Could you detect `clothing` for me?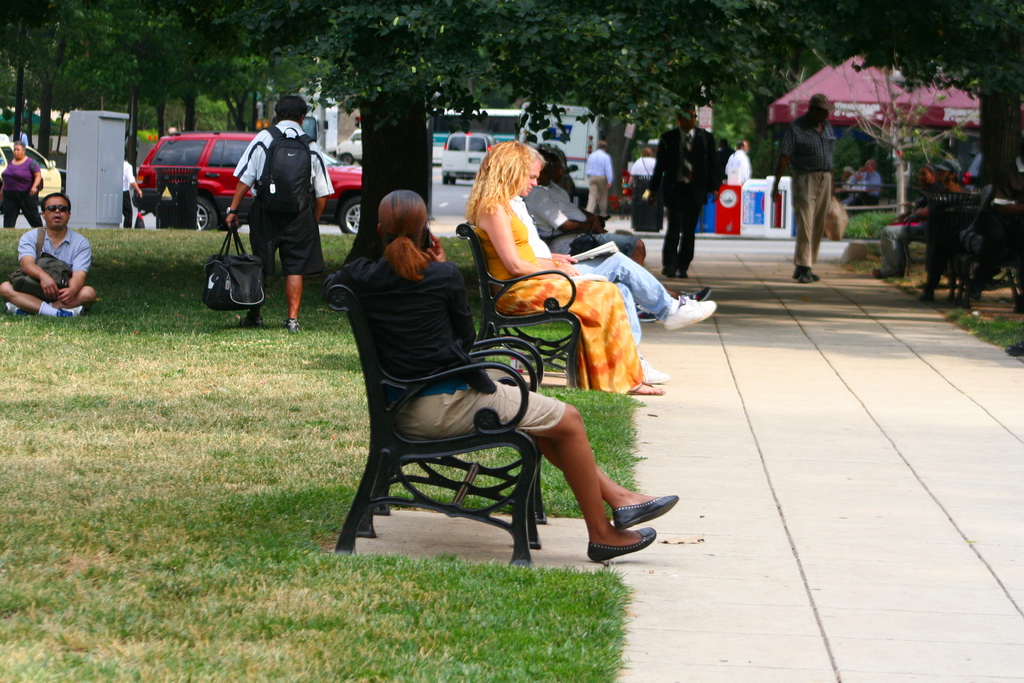
Detection result: [x1=4, y1=157, x2=44, y2=227].
